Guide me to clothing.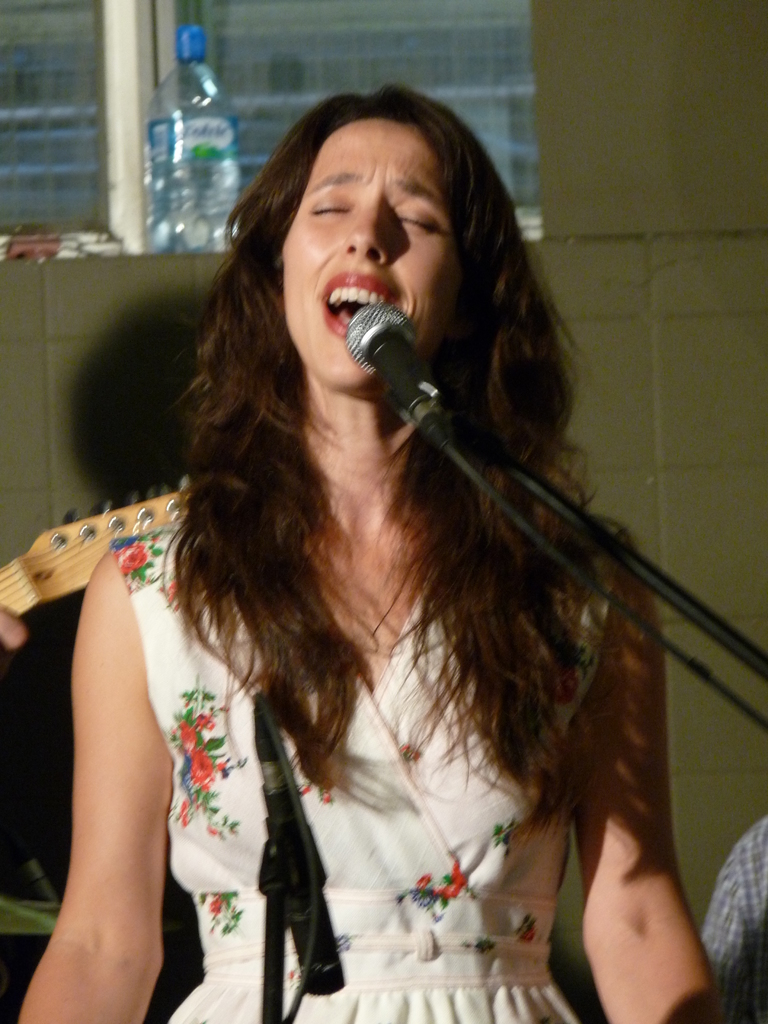
Guidance: l=115, t=487, r=580, b=1018.
